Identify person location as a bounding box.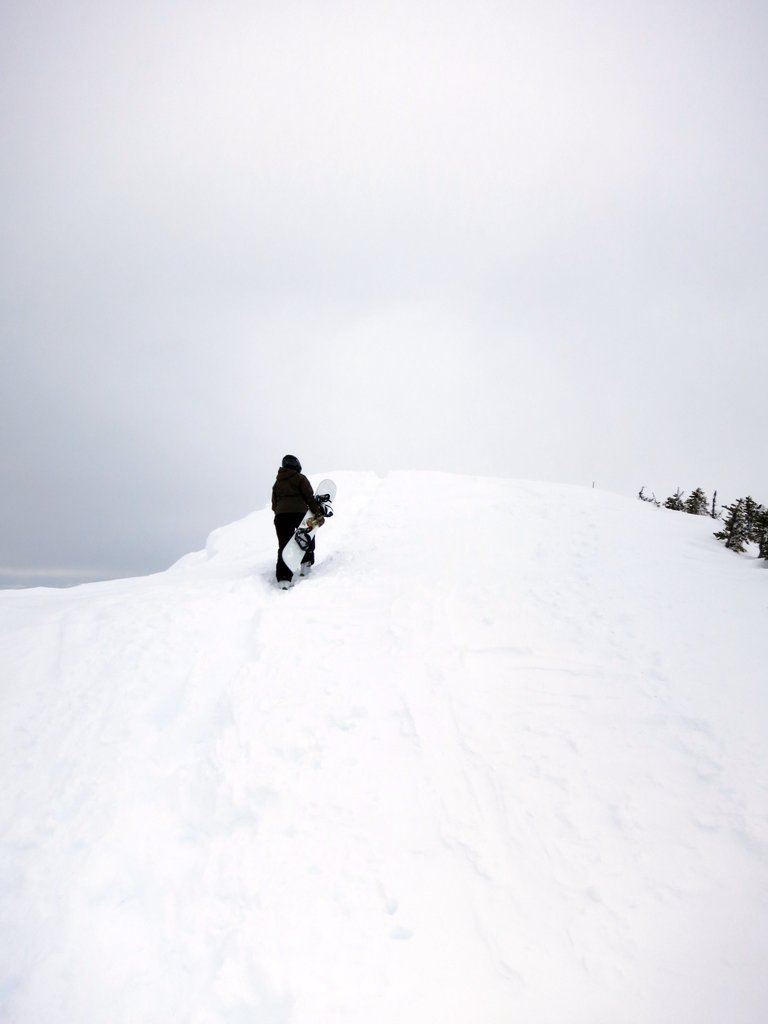
BBox(265, 442, 330, 598).
